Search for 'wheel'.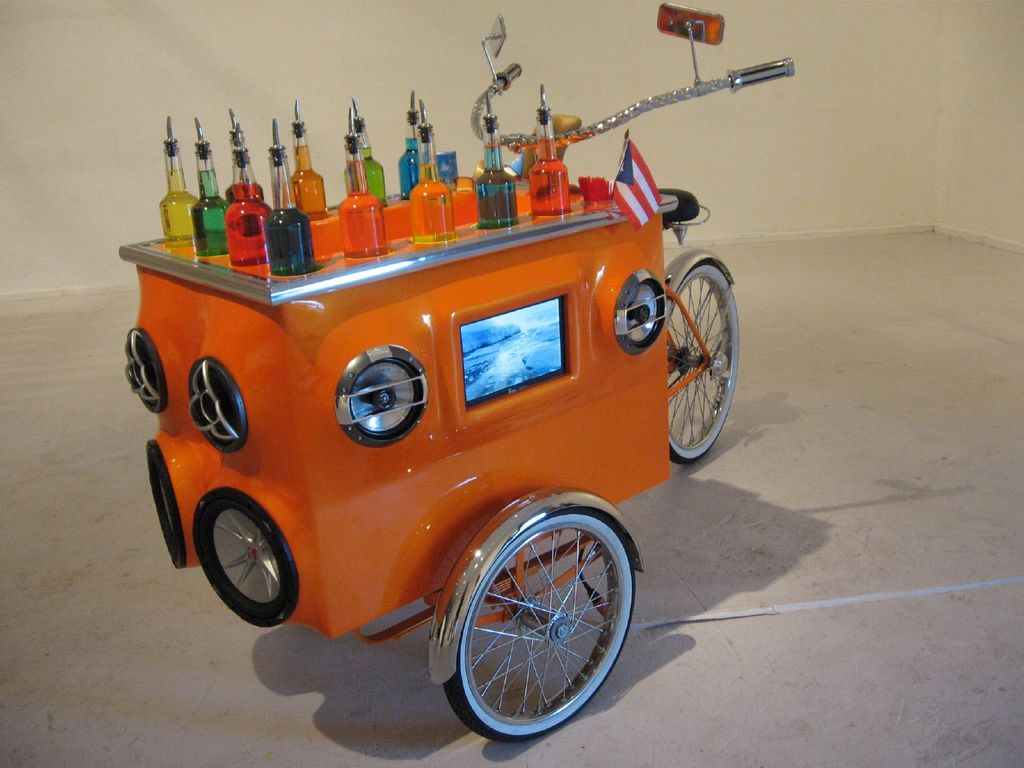
Found at bbox(666, 258, 740, 465).
